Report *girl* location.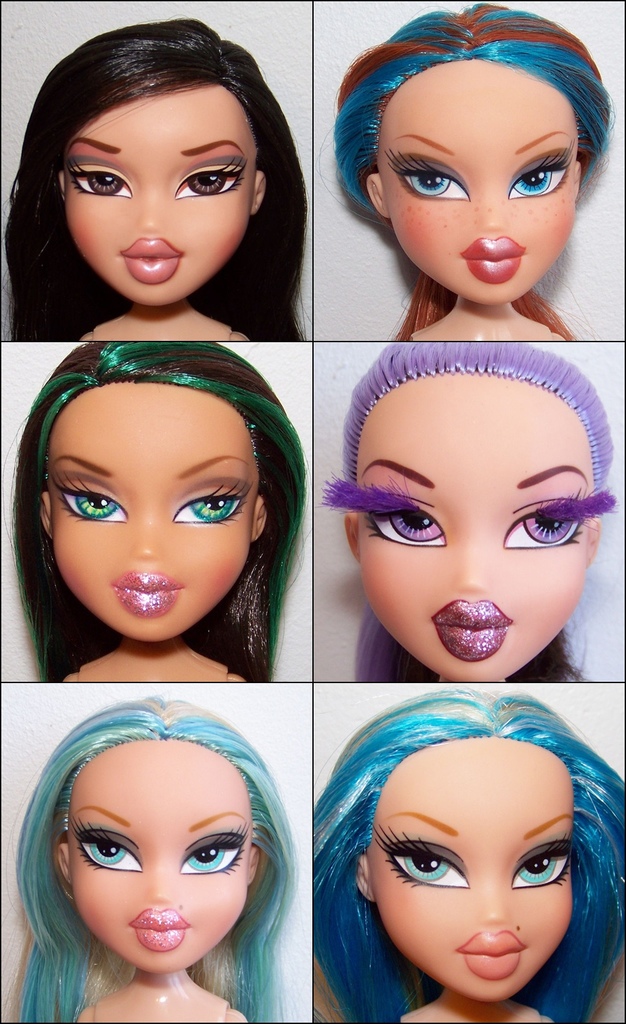
Report: [319,690,625,1023].
